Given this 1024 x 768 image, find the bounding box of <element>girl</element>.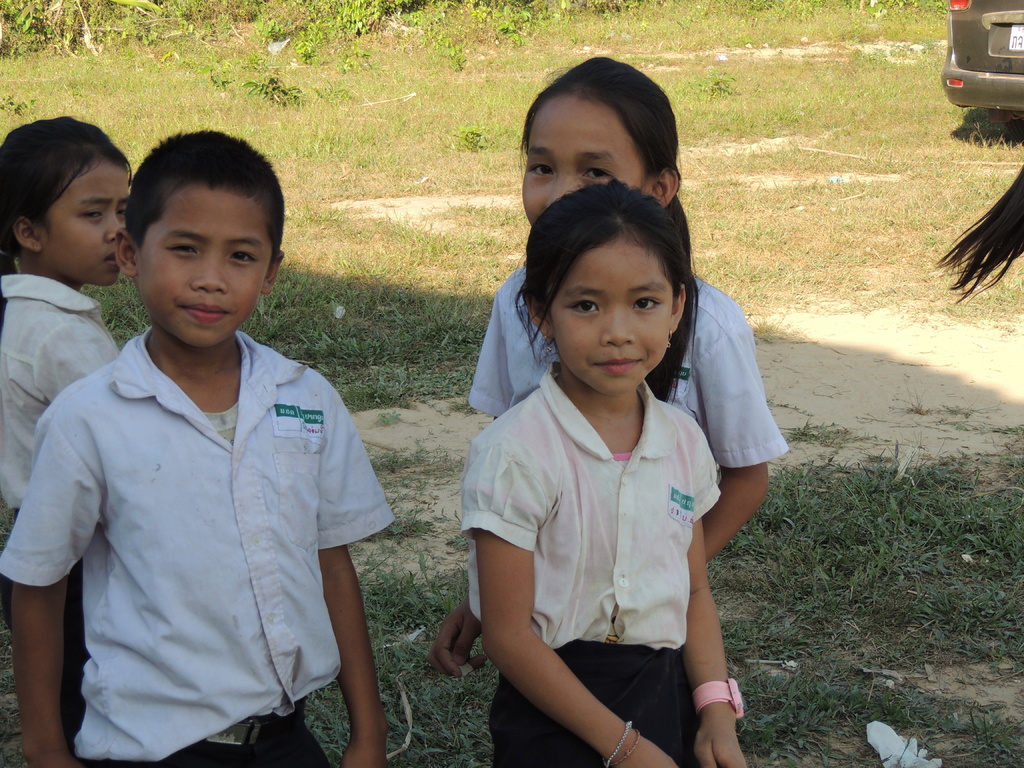
{"left": 464, "top": 185, "right": 746, "bottom": 767}.
